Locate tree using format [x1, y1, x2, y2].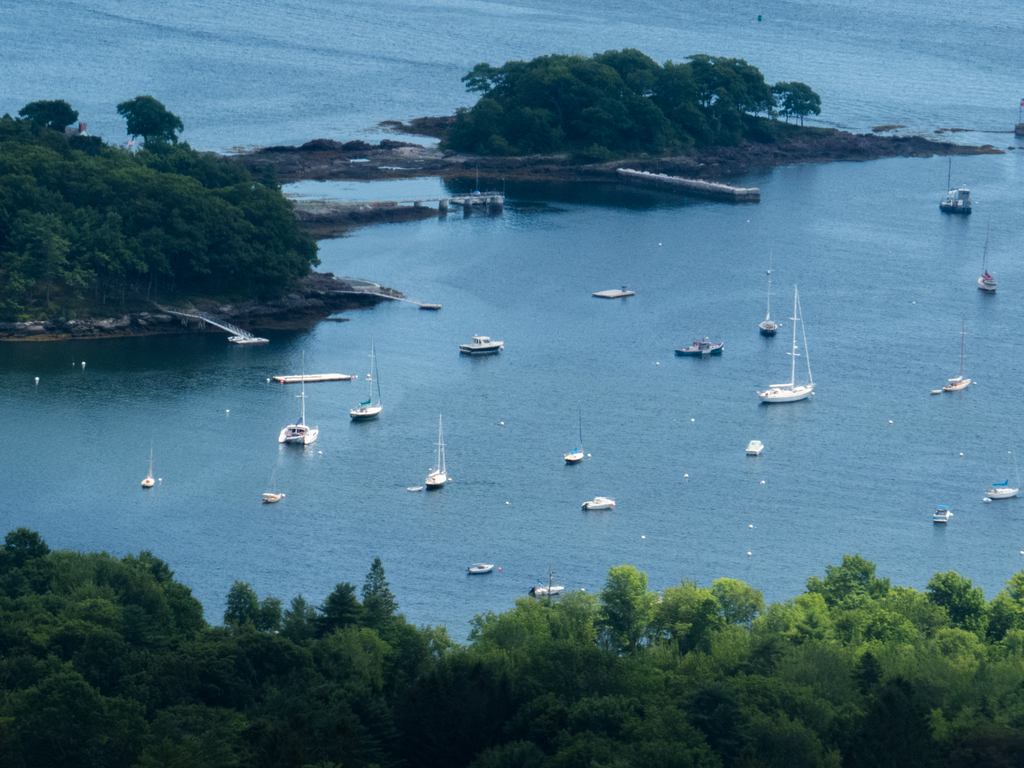
[113, 91, 181, 150].
